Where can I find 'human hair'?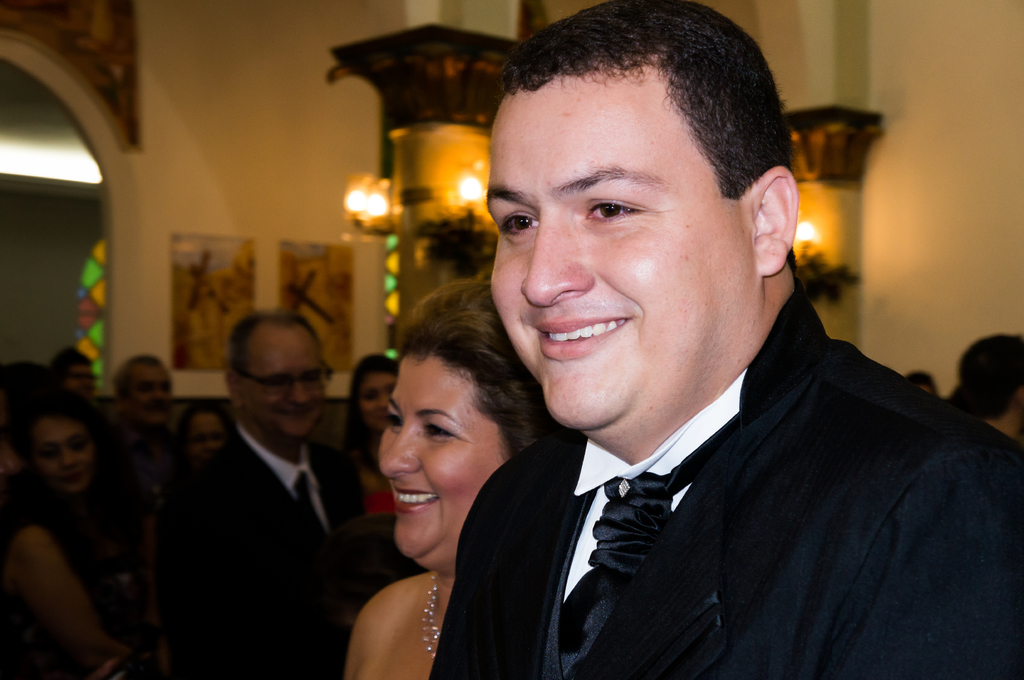
You can find it at 8/386/104/463.
